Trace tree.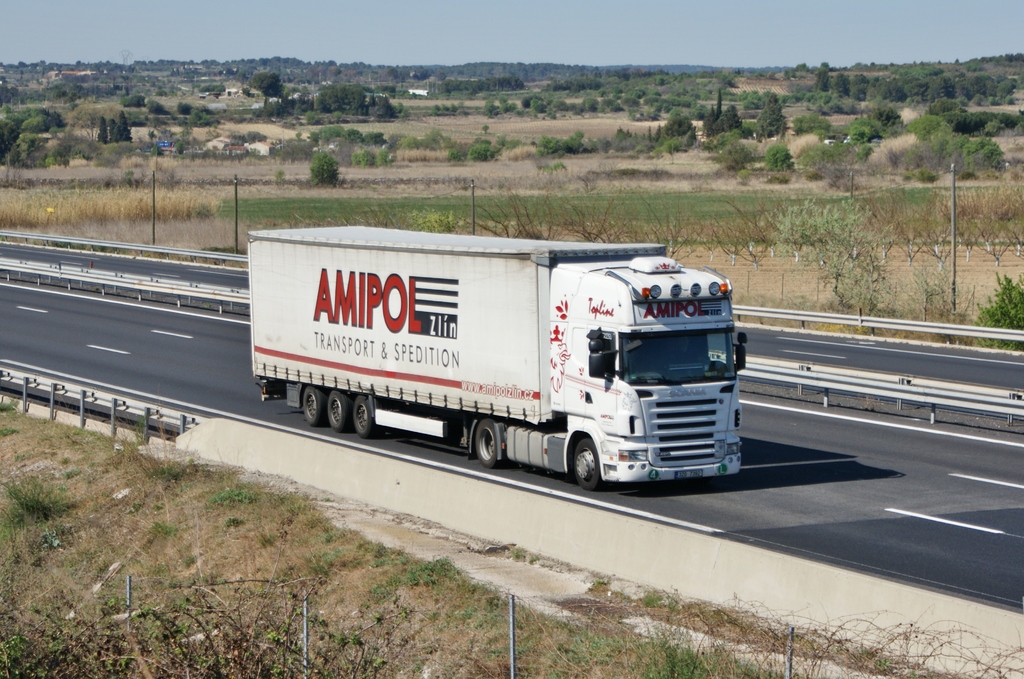
Traced to (844,115,891,146).
